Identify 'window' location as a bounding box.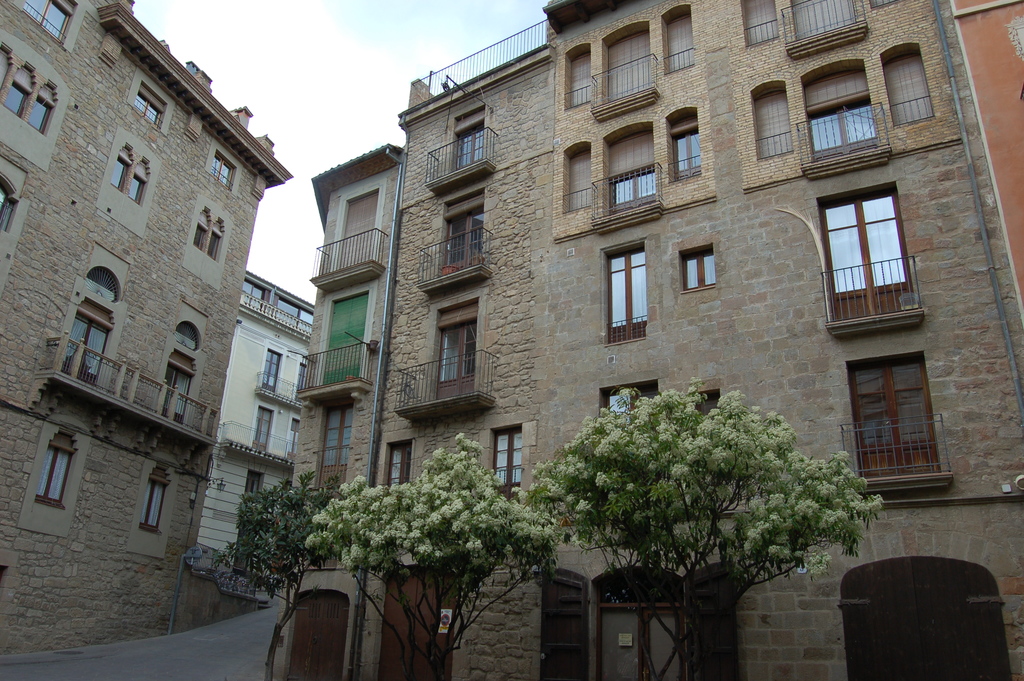
[x1=0, y1=42, x2=12, y2=99].
